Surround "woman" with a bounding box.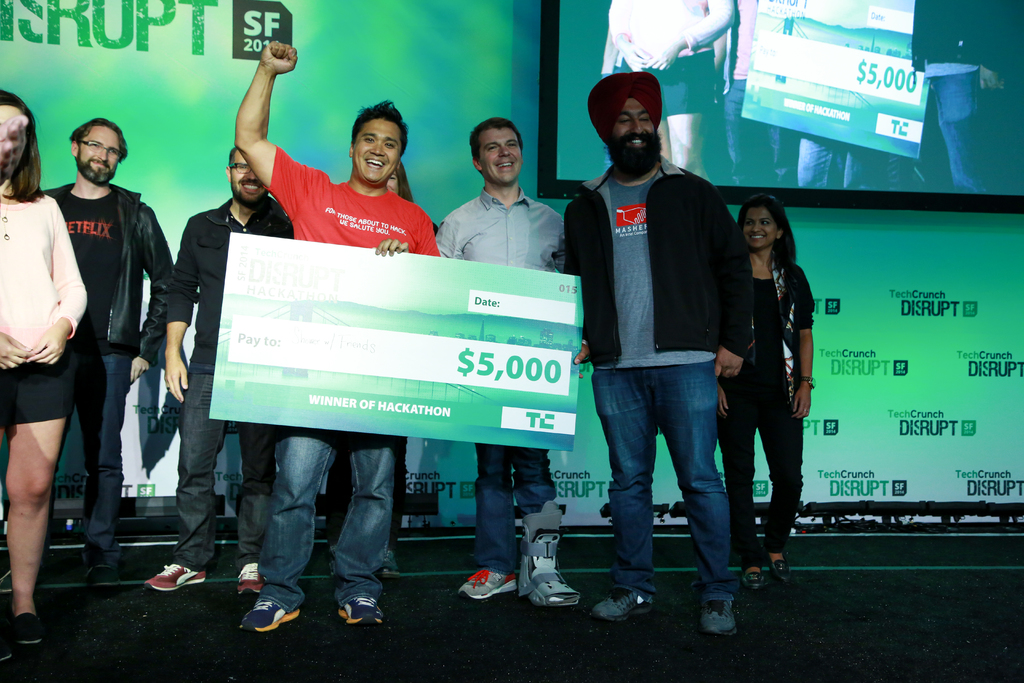
rect(0, 90, 83, 662).
